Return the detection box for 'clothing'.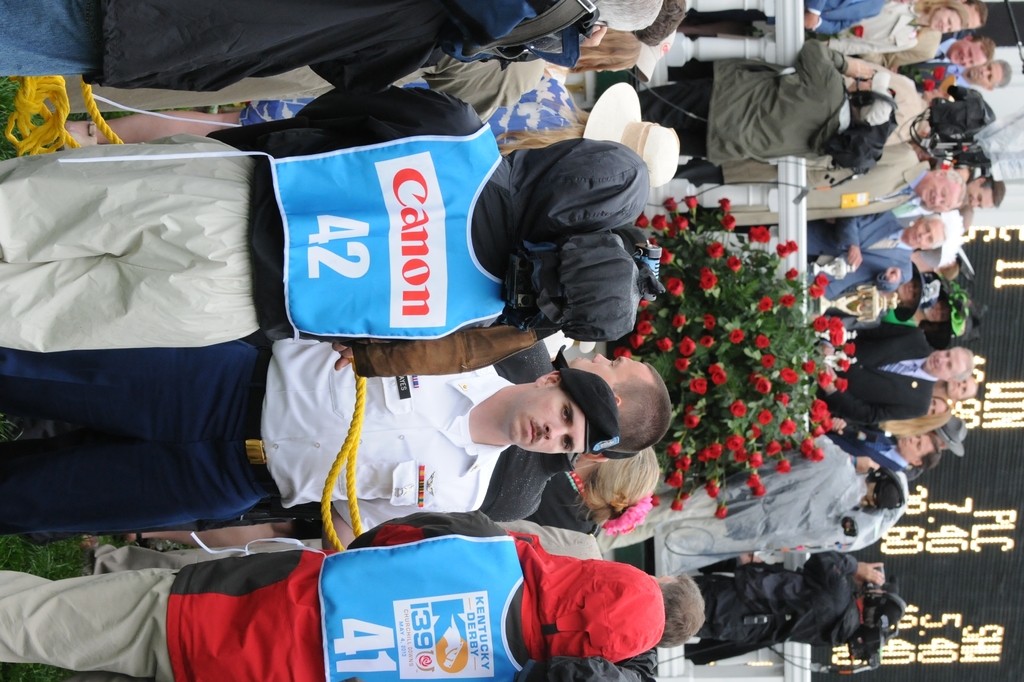
rect(839, 441, 906, 469).
